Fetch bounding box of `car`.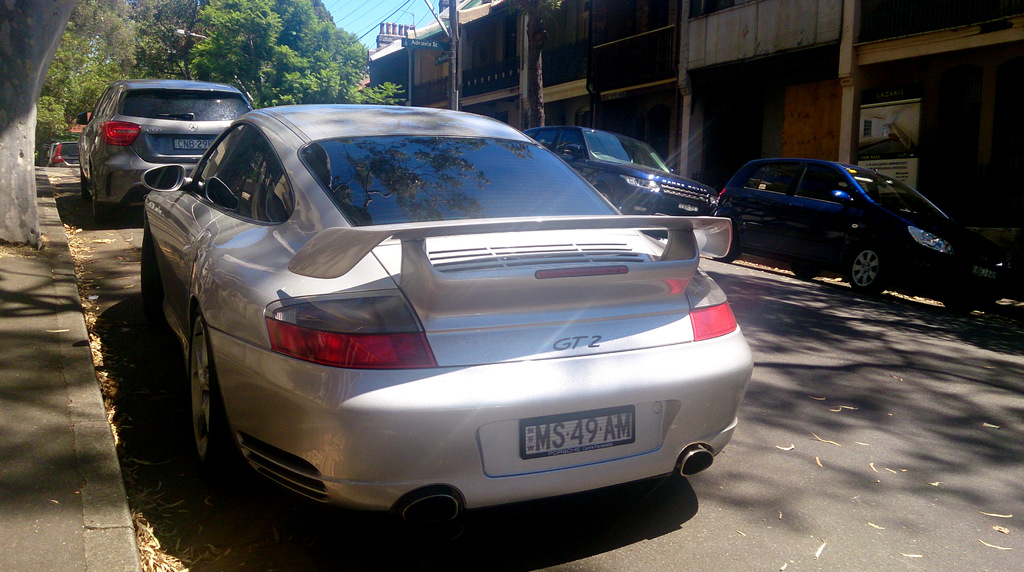
Bbox: box=[43, 133, 87, 165].
